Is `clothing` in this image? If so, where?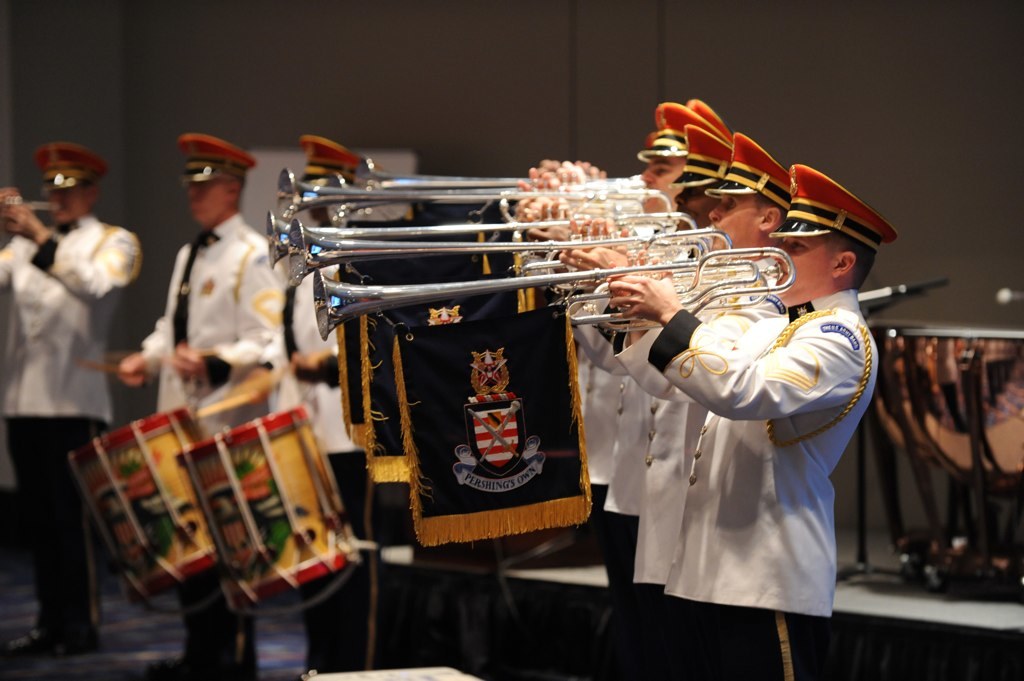
Yes, at 659/270/784/657.
